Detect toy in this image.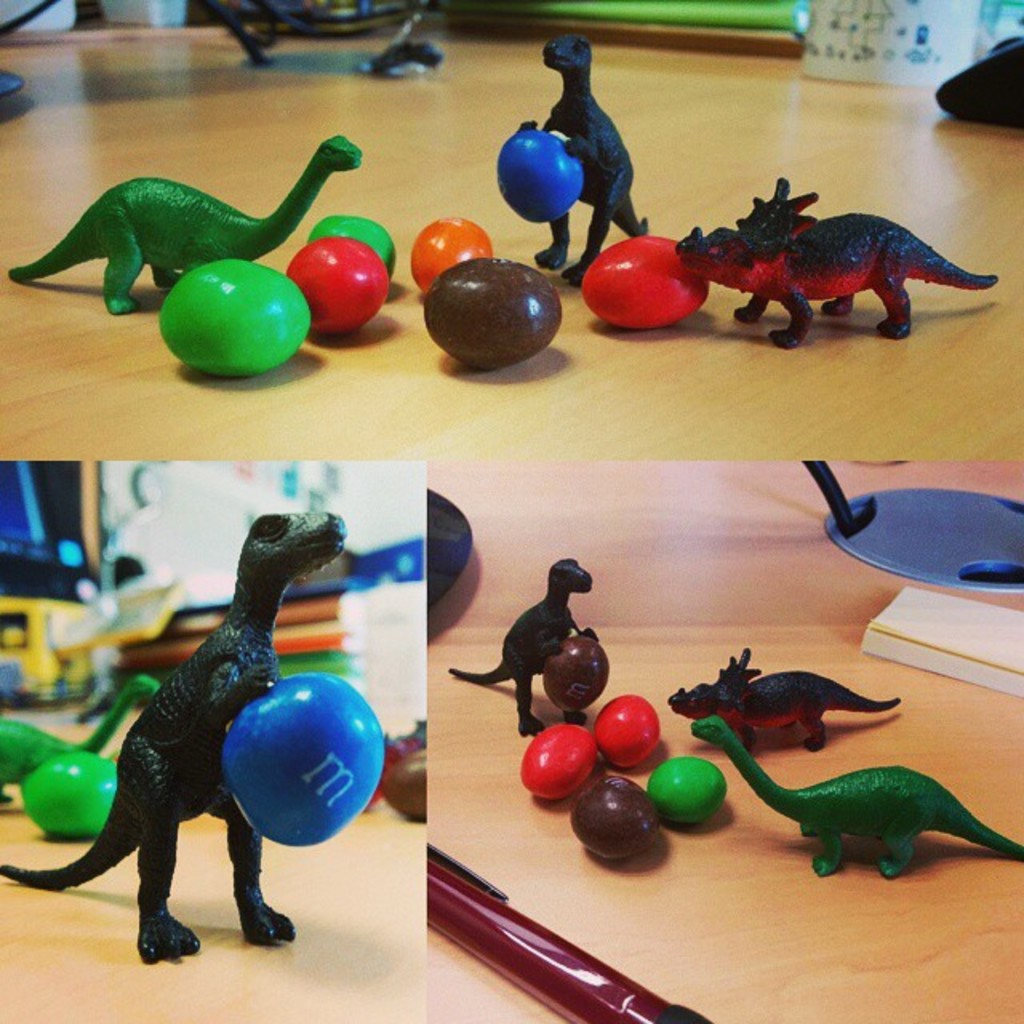
Detection: [left=597, top=694, right=669, bottom=766].
